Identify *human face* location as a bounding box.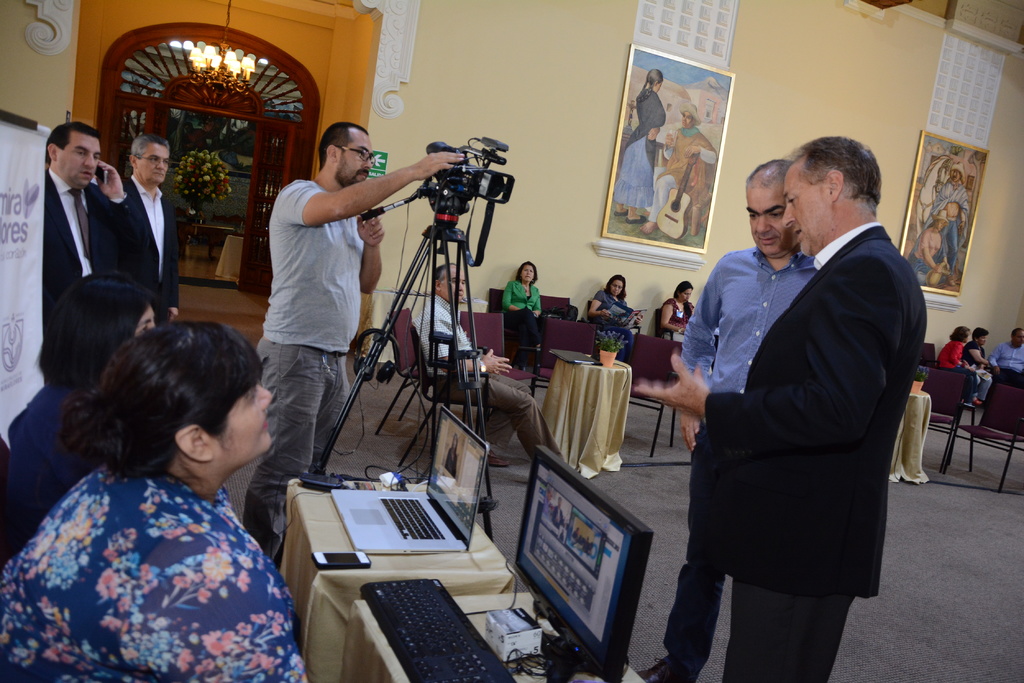
bbox(785, 165, 833, 250).
